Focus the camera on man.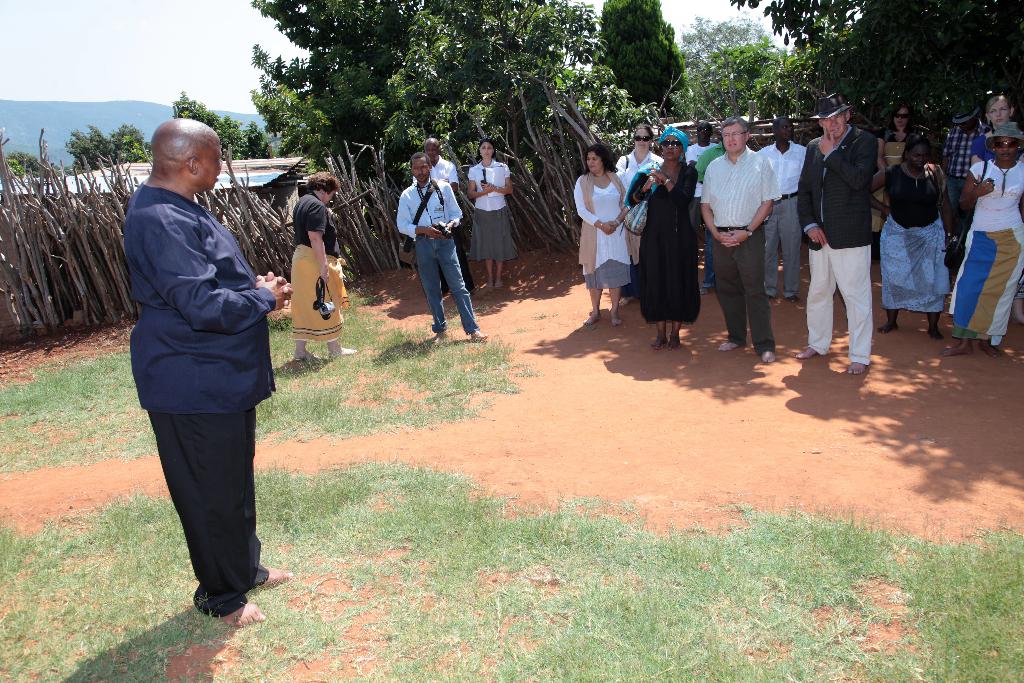
Focus region: detection(760, 113, 809, 300).
